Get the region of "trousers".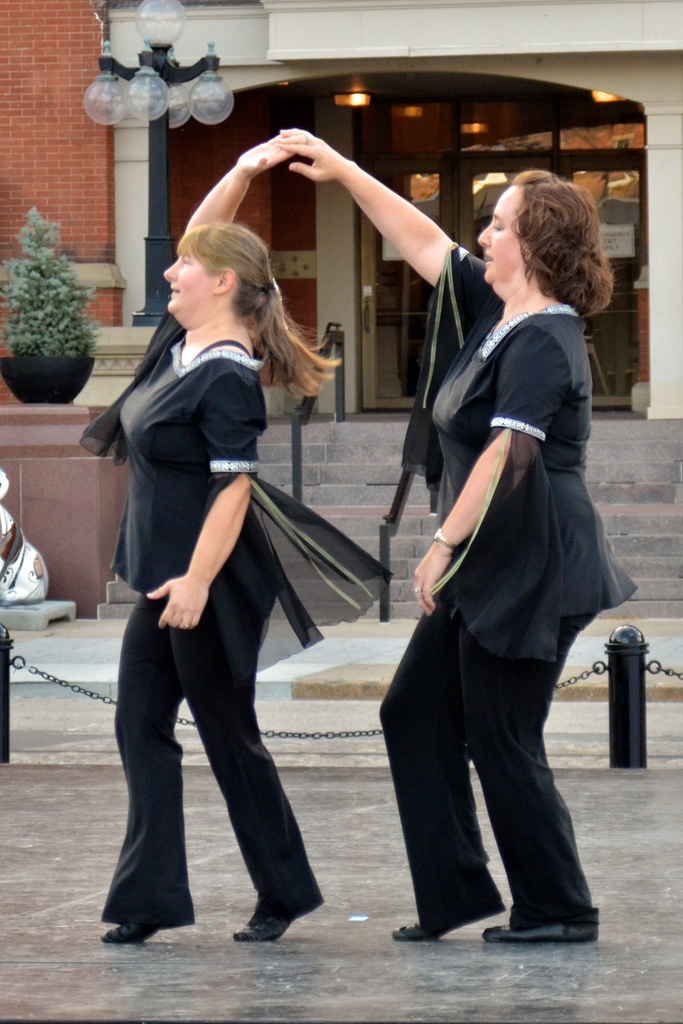
<box>375,587,607,942</box>.
